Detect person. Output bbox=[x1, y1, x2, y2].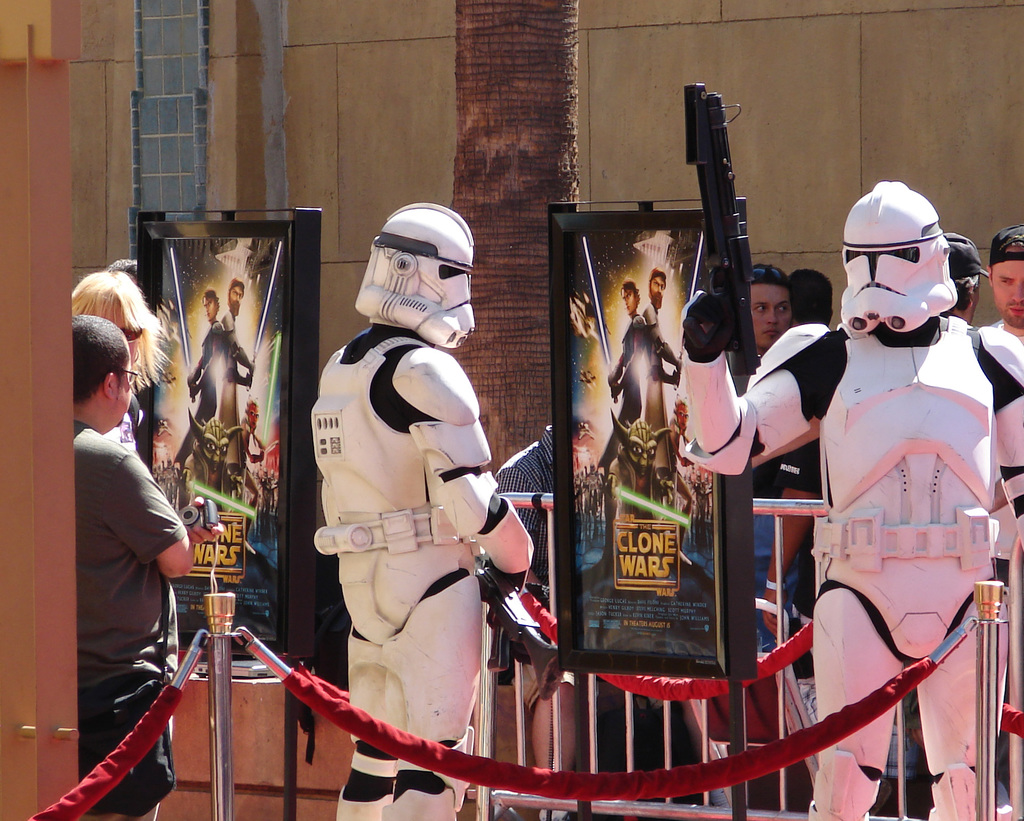
bbox=[972, 229, 1023, 532].
